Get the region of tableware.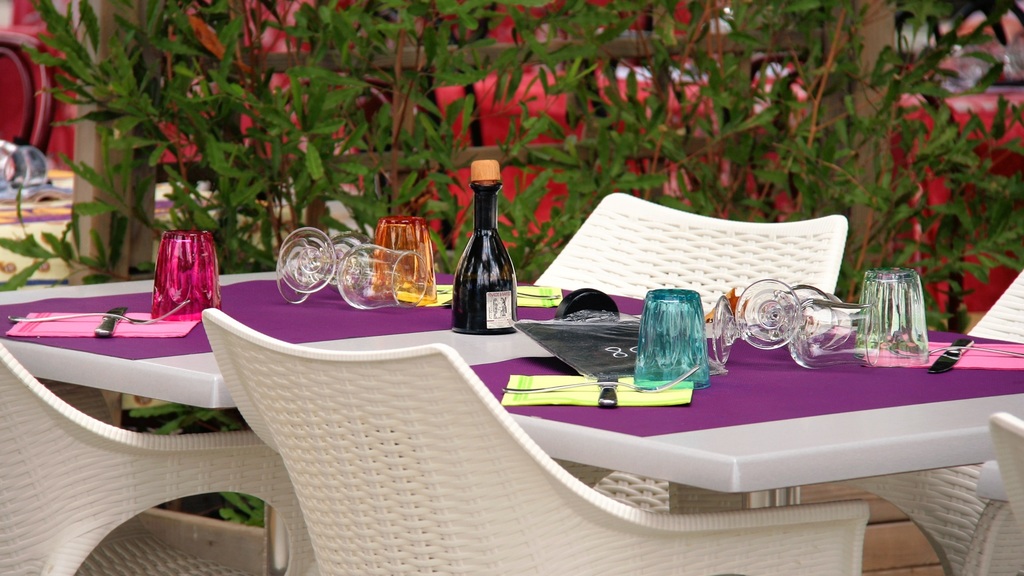
376,217,436,312.
